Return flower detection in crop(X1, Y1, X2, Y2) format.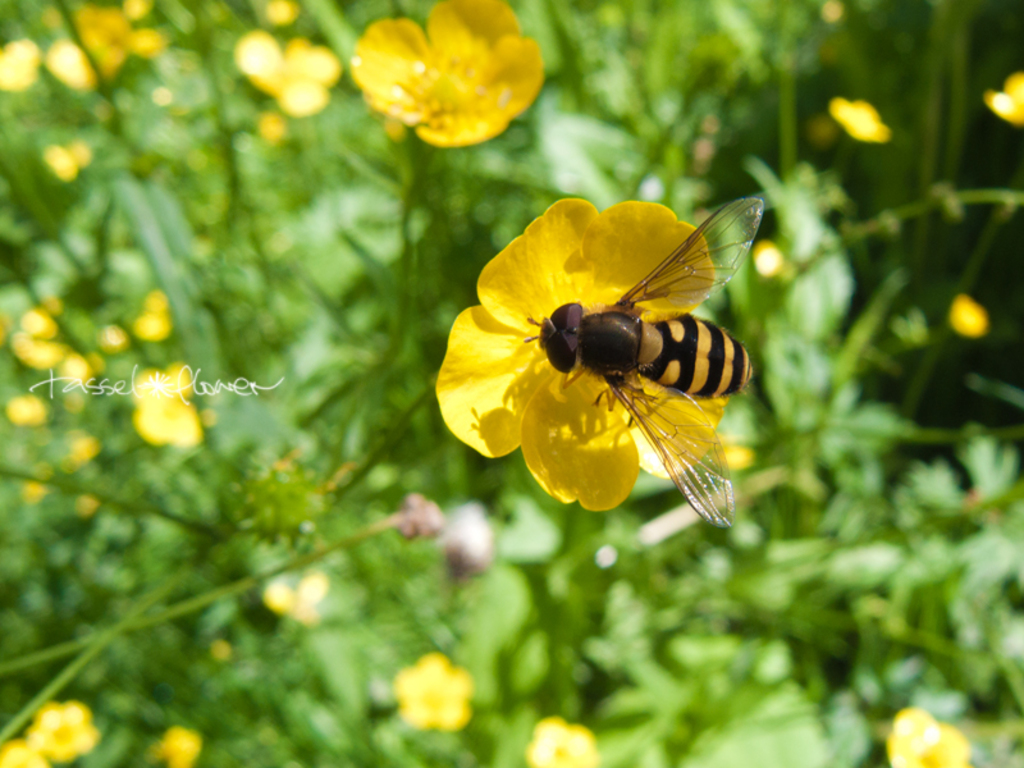
crop(131, 283, 178, 340).
